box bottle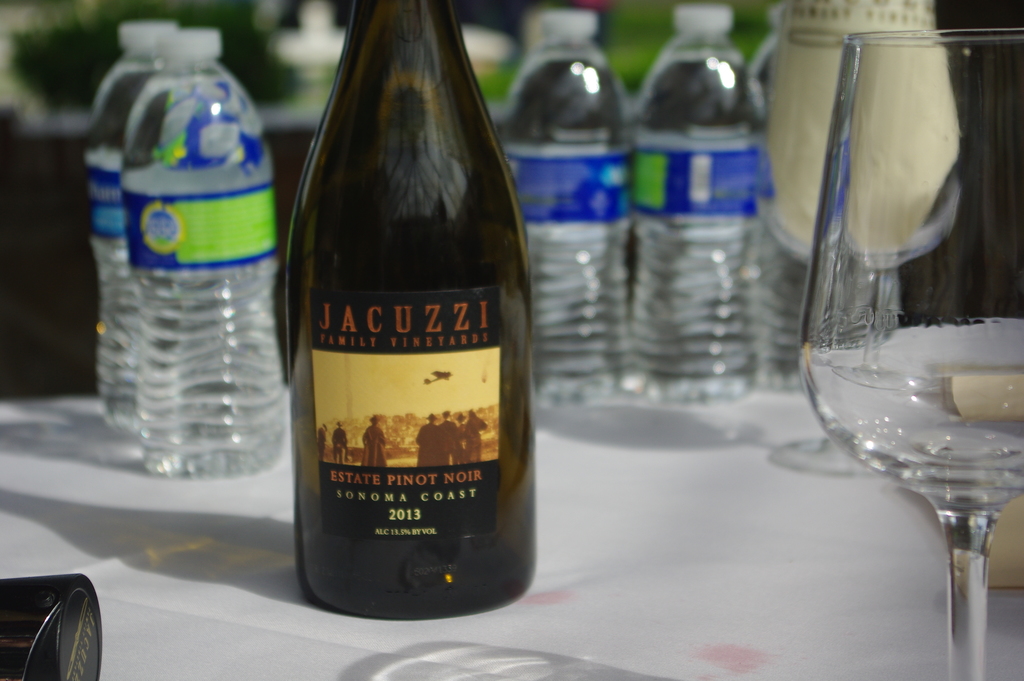
locate(632, 6, 762, 407)
